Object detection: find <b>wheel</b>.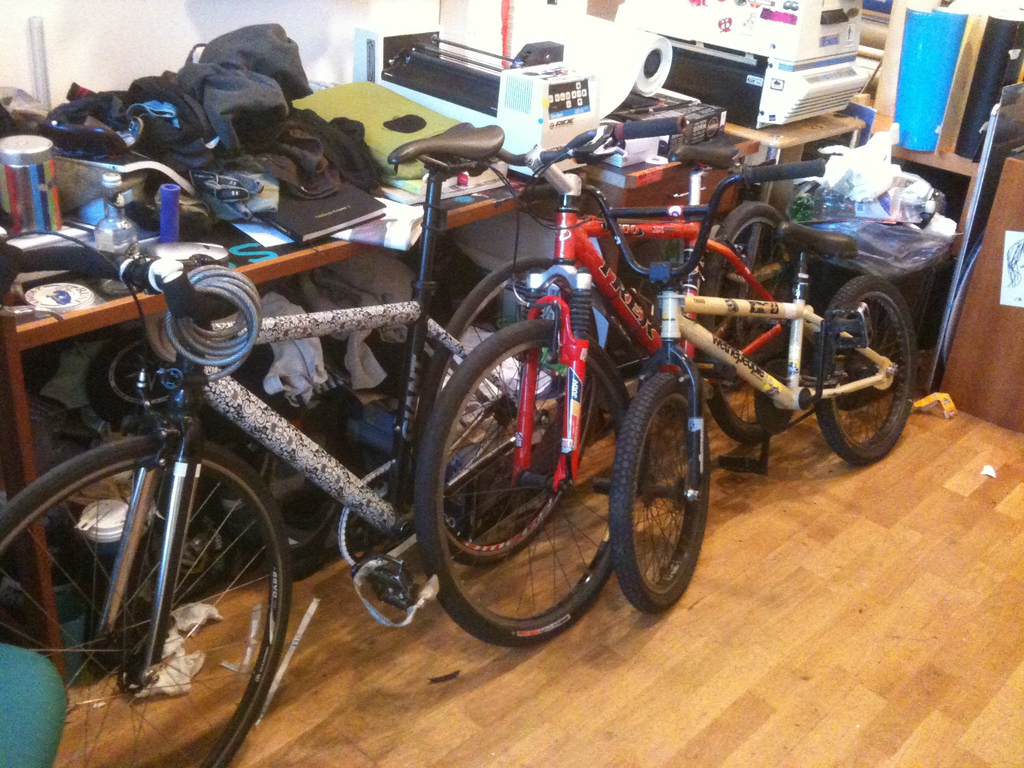
bbox=(415, 321, 631, 648).
